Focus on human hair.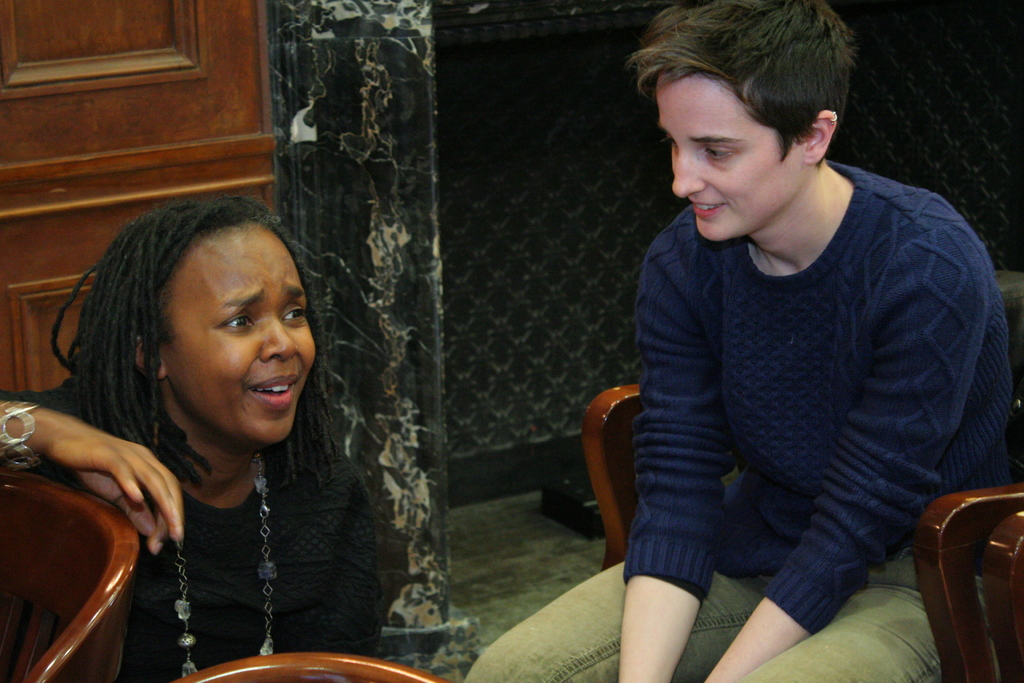
Focused at 627/0/855/170.
